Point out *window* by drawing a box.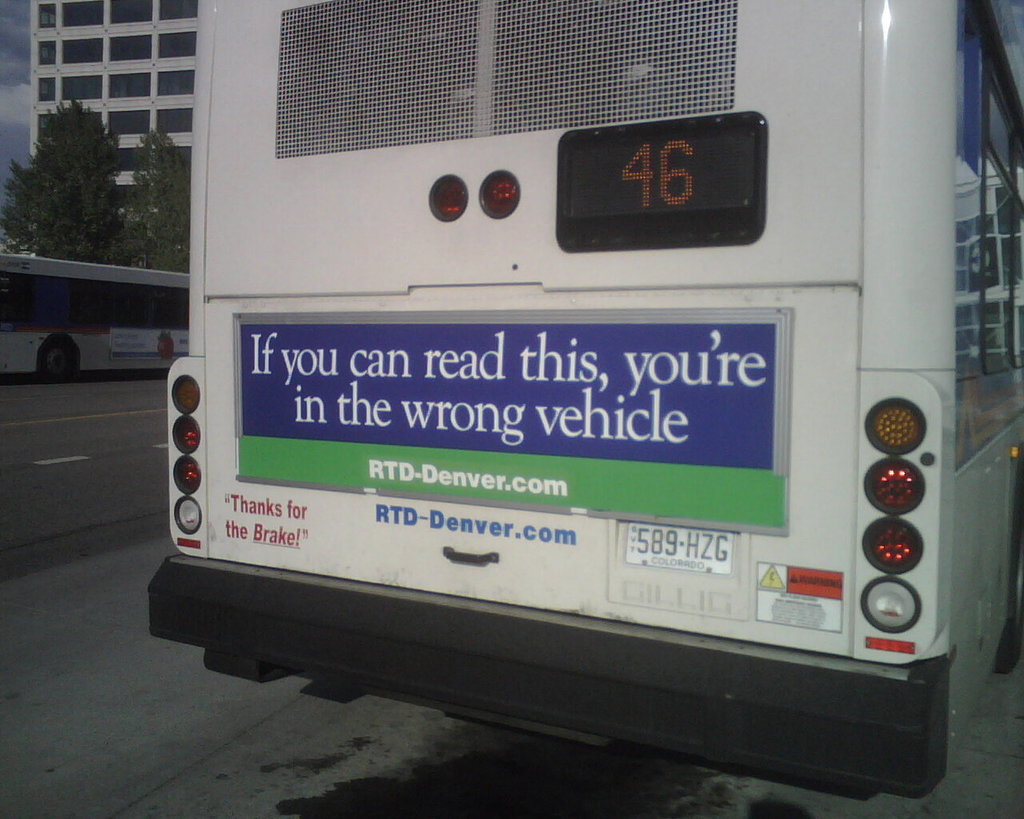
<box>486,0,740,126</box>.
